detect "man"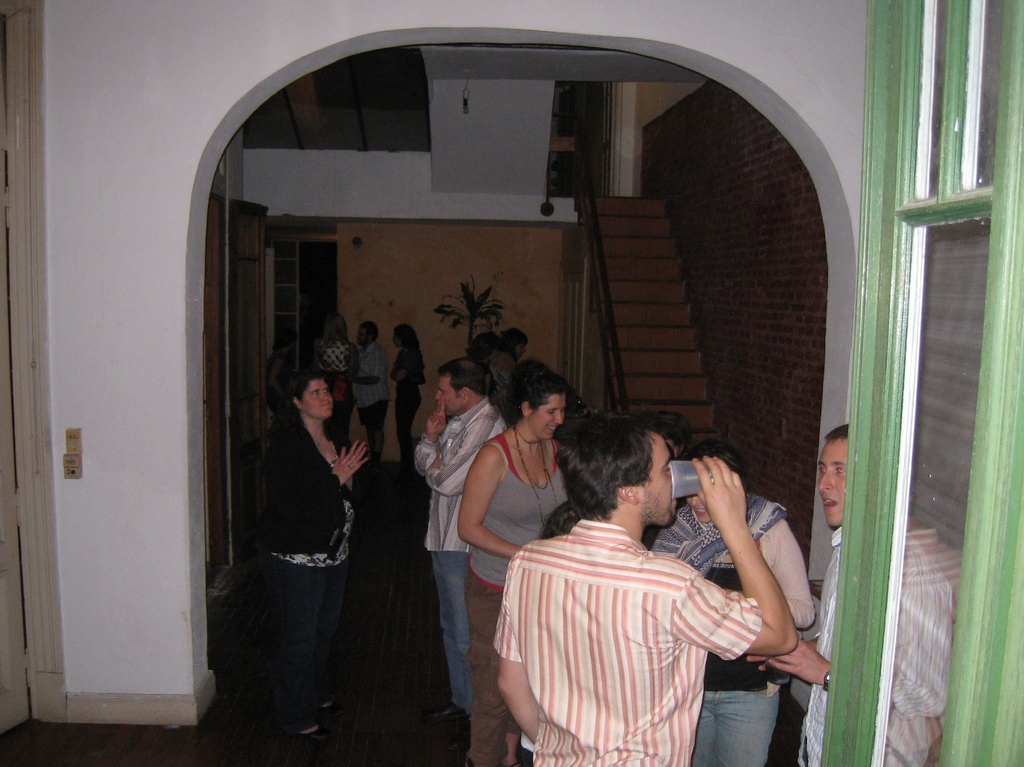
[350,319,391,471]
